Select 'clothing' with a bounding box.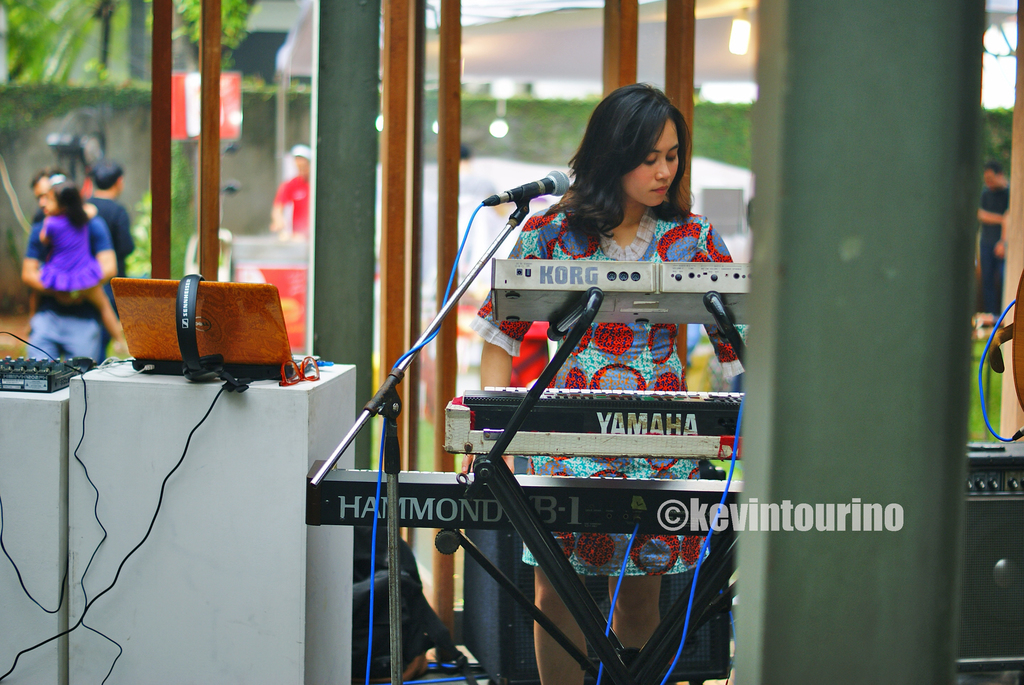
<box>458,168,495,230</box>.
